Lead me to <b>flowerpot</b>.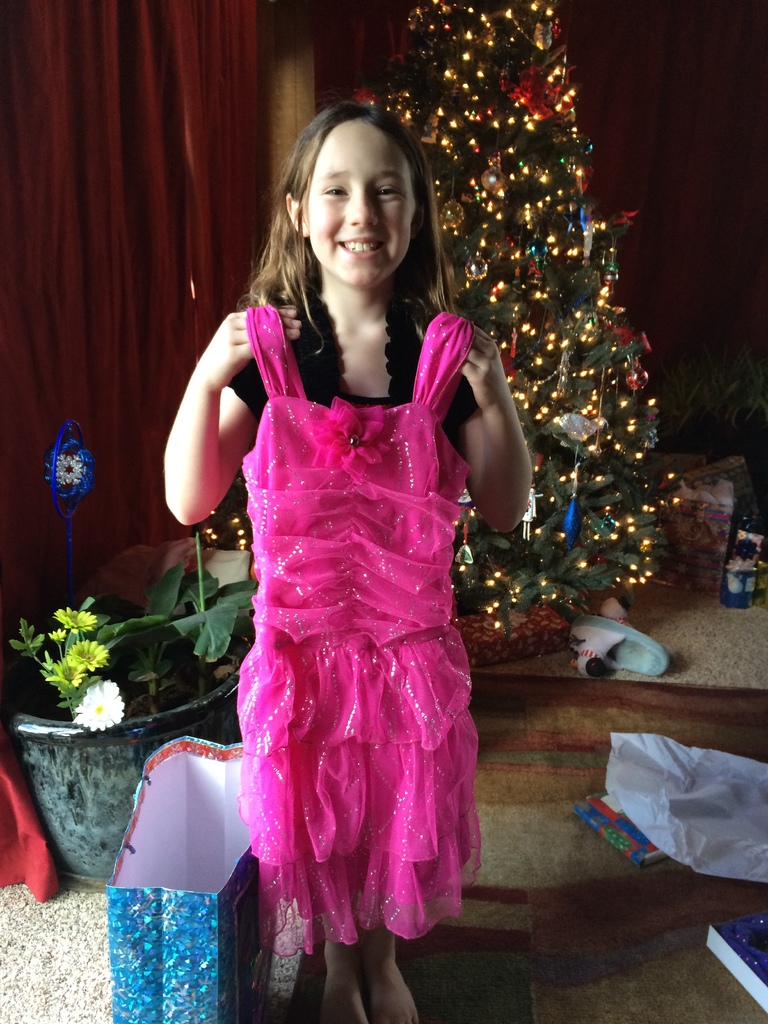
Lead to Rect(12, 563, 204, 890).
